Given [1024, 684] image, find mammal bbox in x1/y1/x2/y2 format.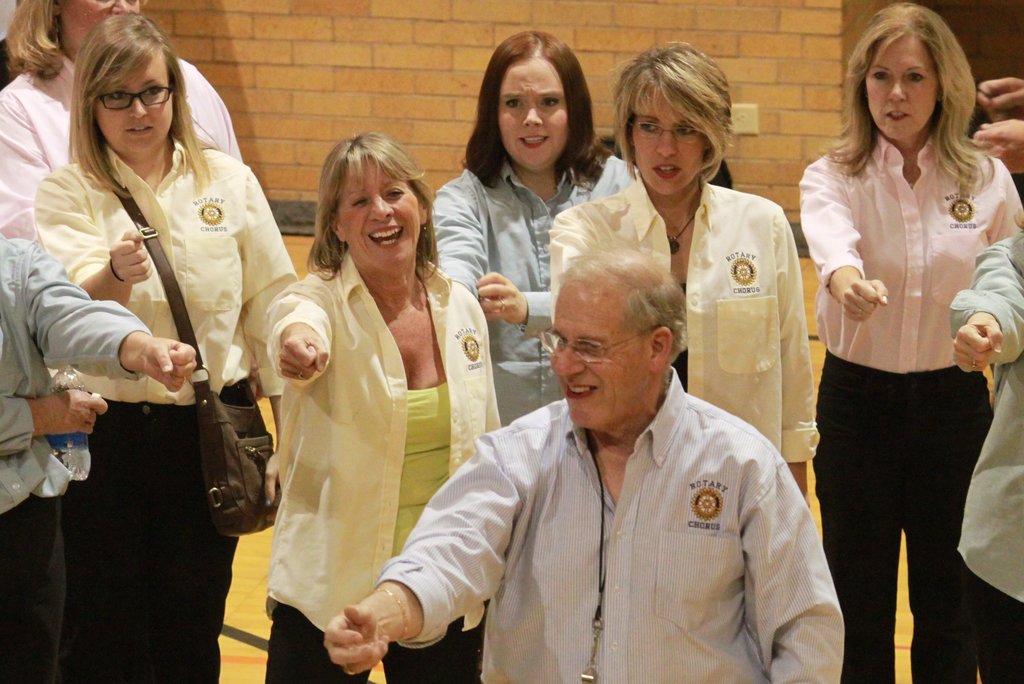
806/0/1023/683.
